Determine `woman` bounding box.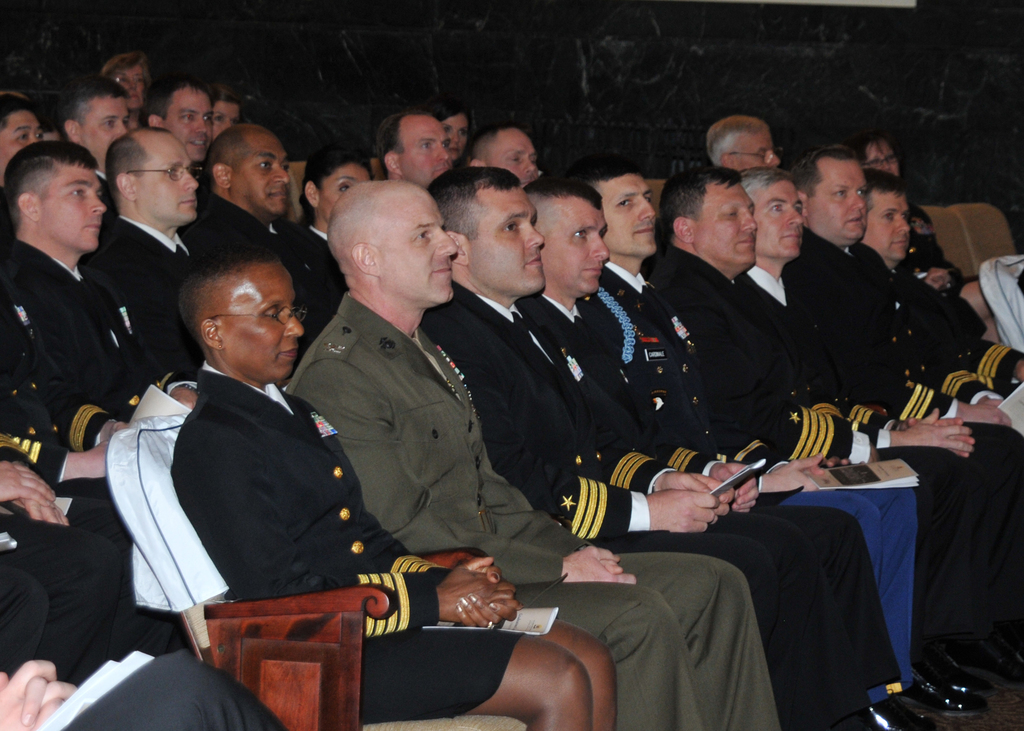
Determined: (429,104,472,168).
